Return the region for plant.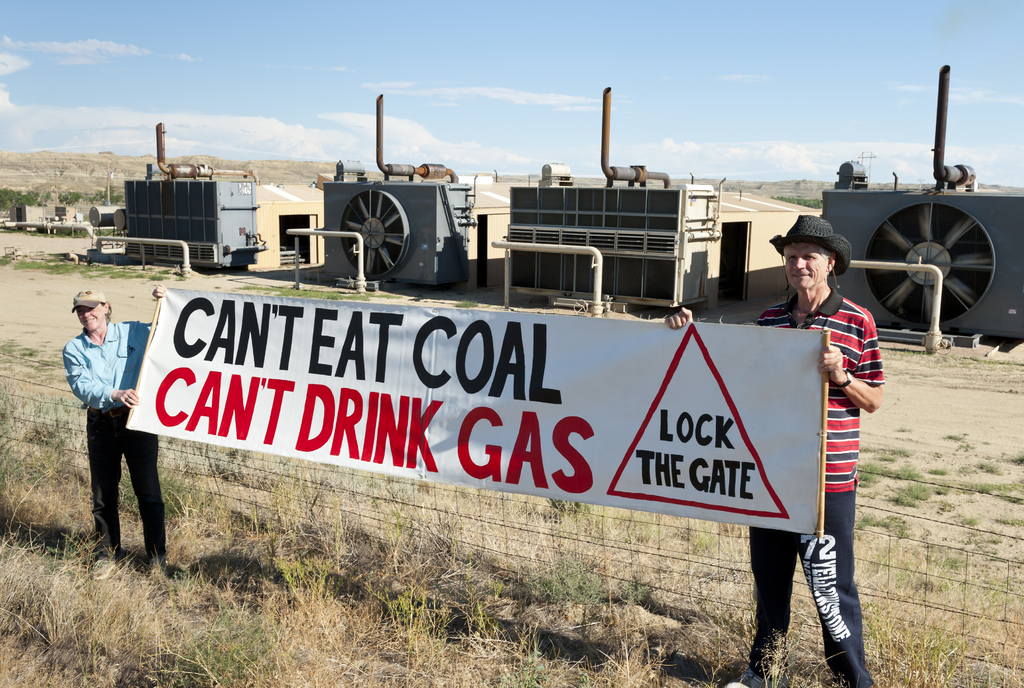
bbox=(933, 484, 950, 493).
